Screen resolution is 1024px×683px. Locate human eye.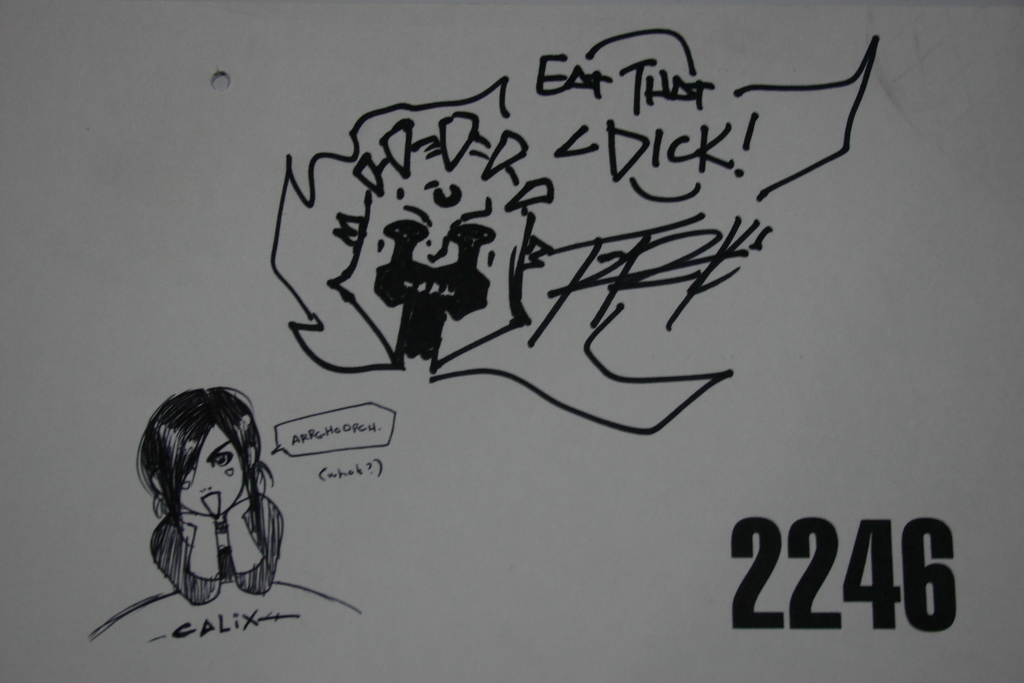
x1=214, y1=451, x2=234, y2=466.
